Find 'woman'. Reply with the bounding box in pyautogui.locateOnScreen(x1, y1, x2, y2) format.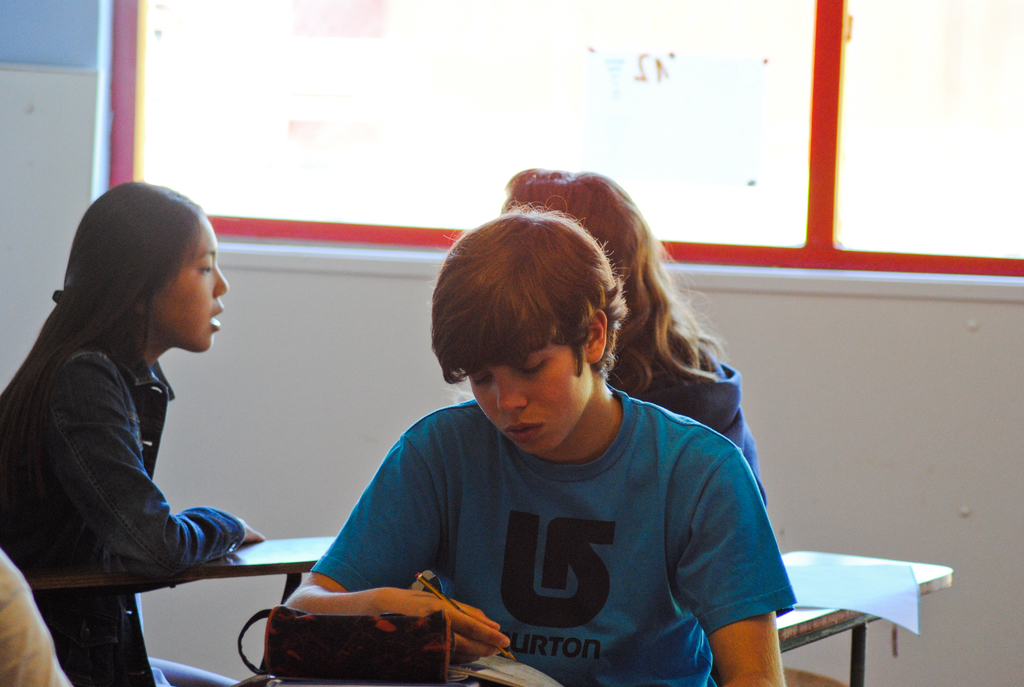
pyautogui.locateOnScreen(499, 168, 769, 505).
